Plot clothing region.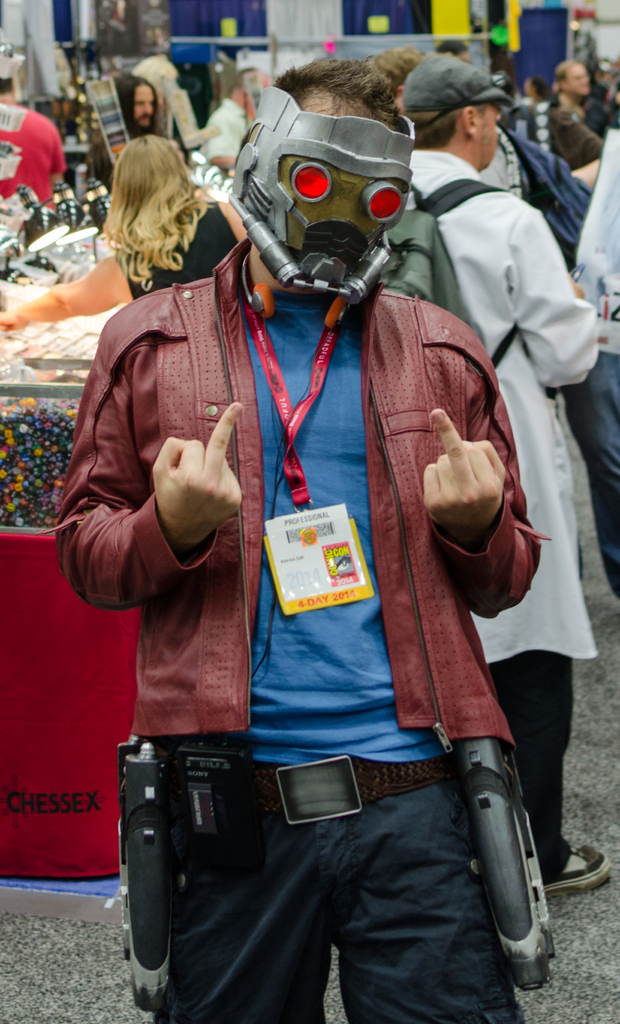
Plotted at pyautogui.locateOnScreen(0, 104, 71, 211).
